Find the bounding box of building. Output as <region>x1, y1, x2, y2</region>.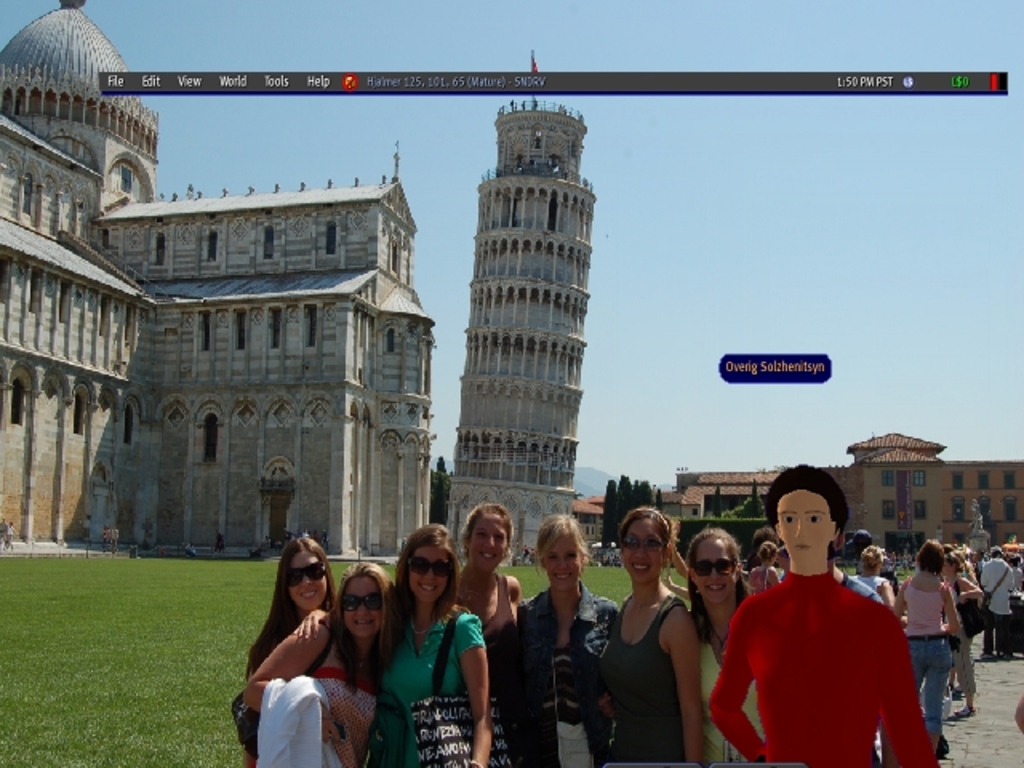
<region>445, 98, 595, 555</region>.
